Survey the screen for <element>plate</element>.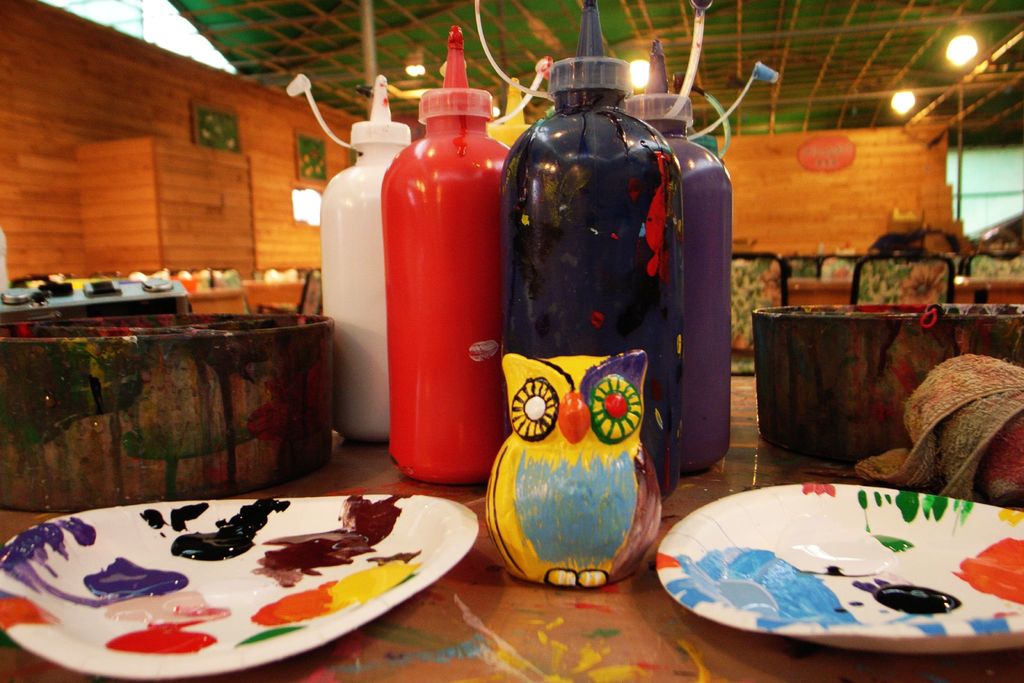
Survey found: (36,481,479,660).
